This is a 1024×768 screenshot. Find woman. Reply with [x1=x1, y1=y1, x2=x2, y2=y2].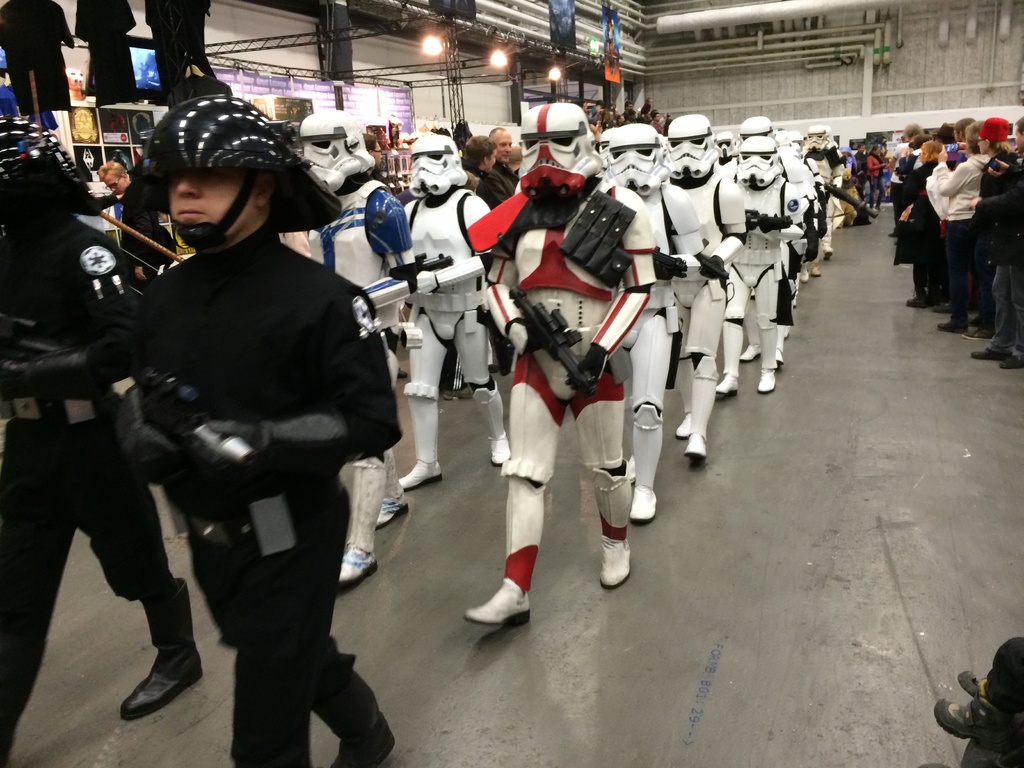
[x1=886, y1=122, x2=925, y2=237].
